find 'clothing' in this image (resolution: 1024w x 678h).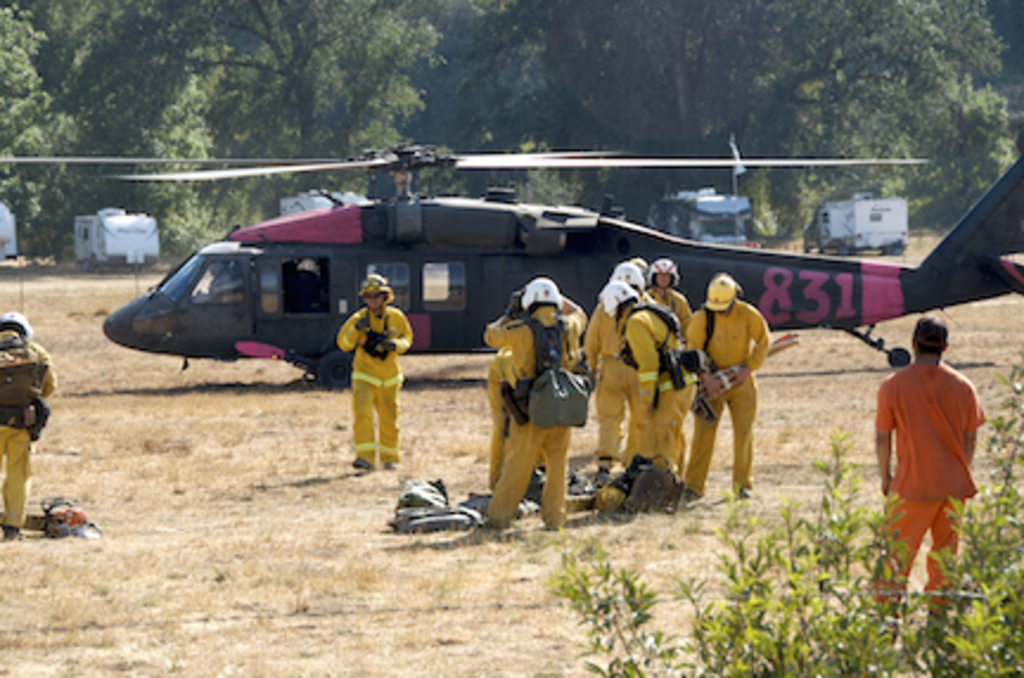
(x1=647, y1=289, x2=692, y2=339).
